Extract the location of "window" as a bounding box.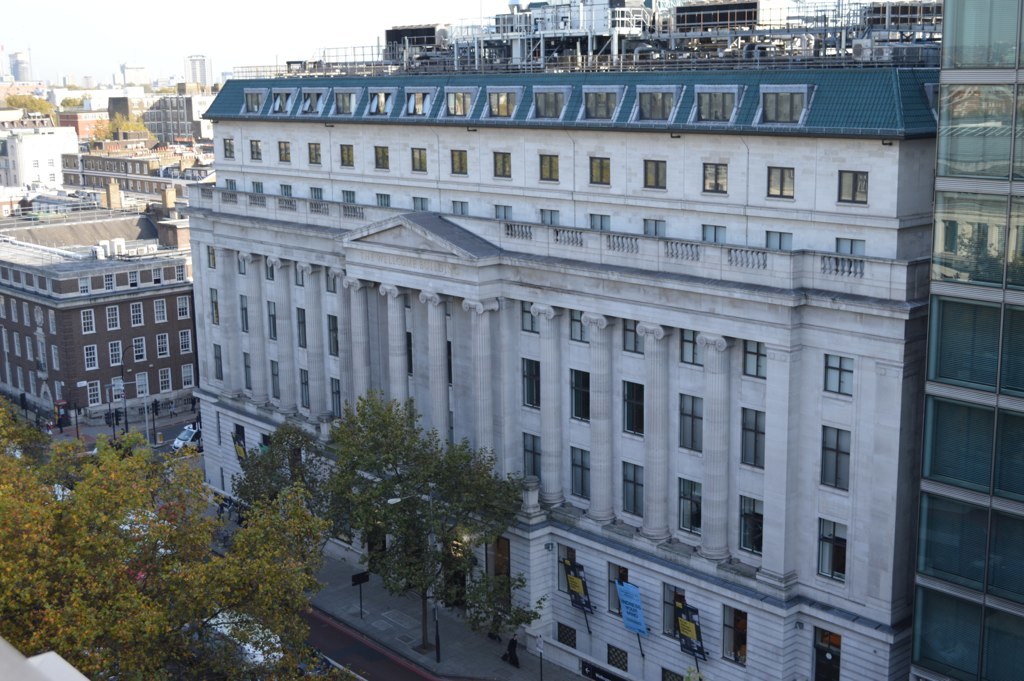
739:494:759:558.
